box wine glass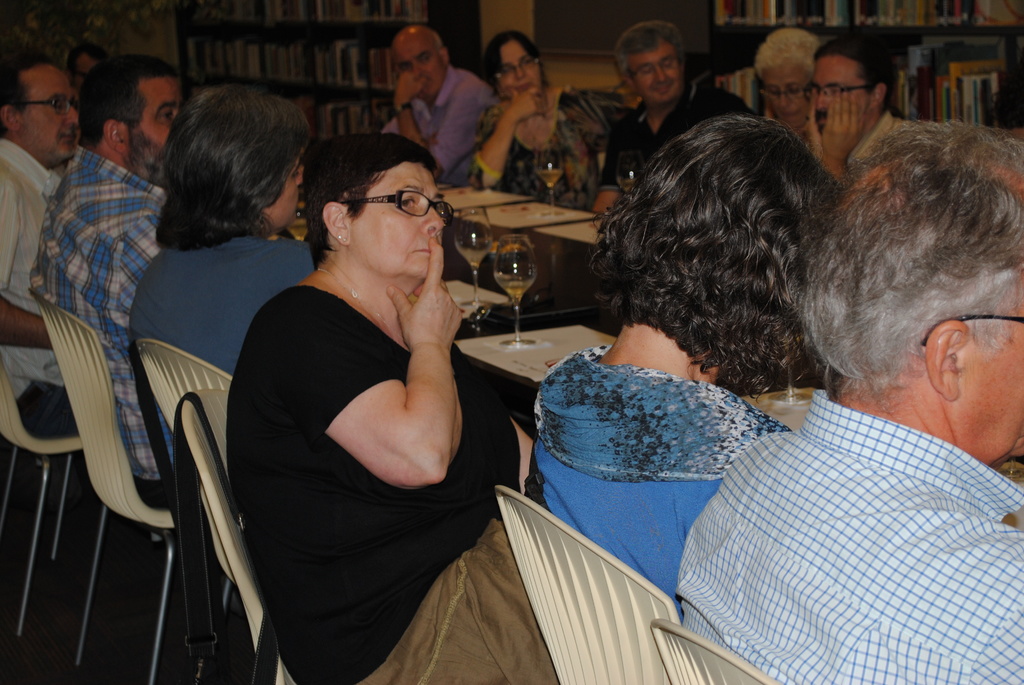
region(452, 212, 492, 315)
